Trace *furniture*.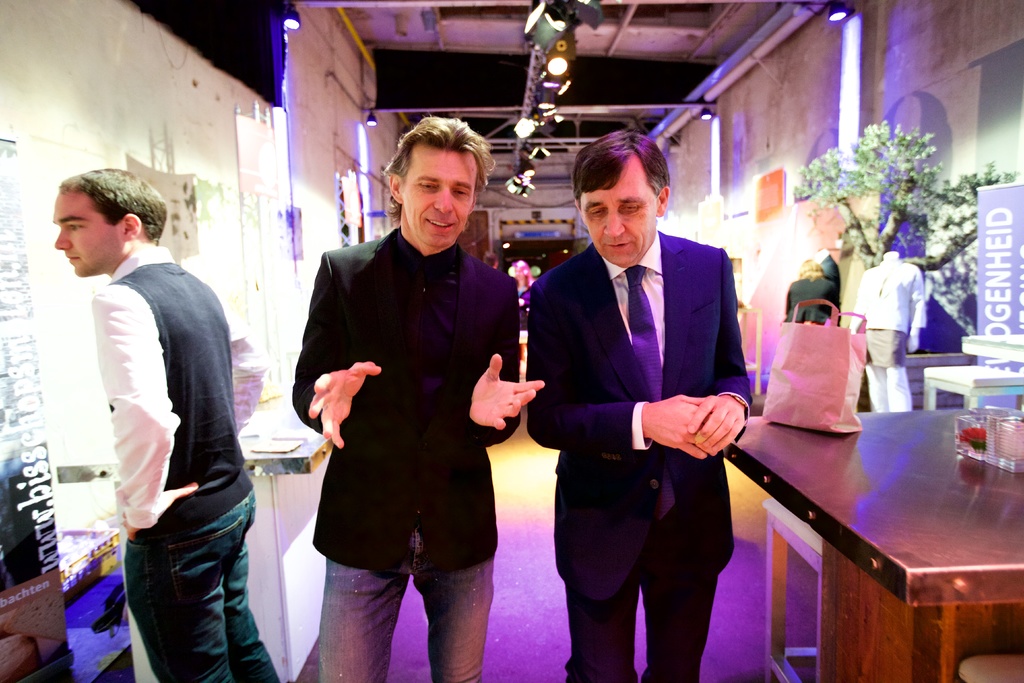
Traced to box=[963, 329, 1023, 359].
